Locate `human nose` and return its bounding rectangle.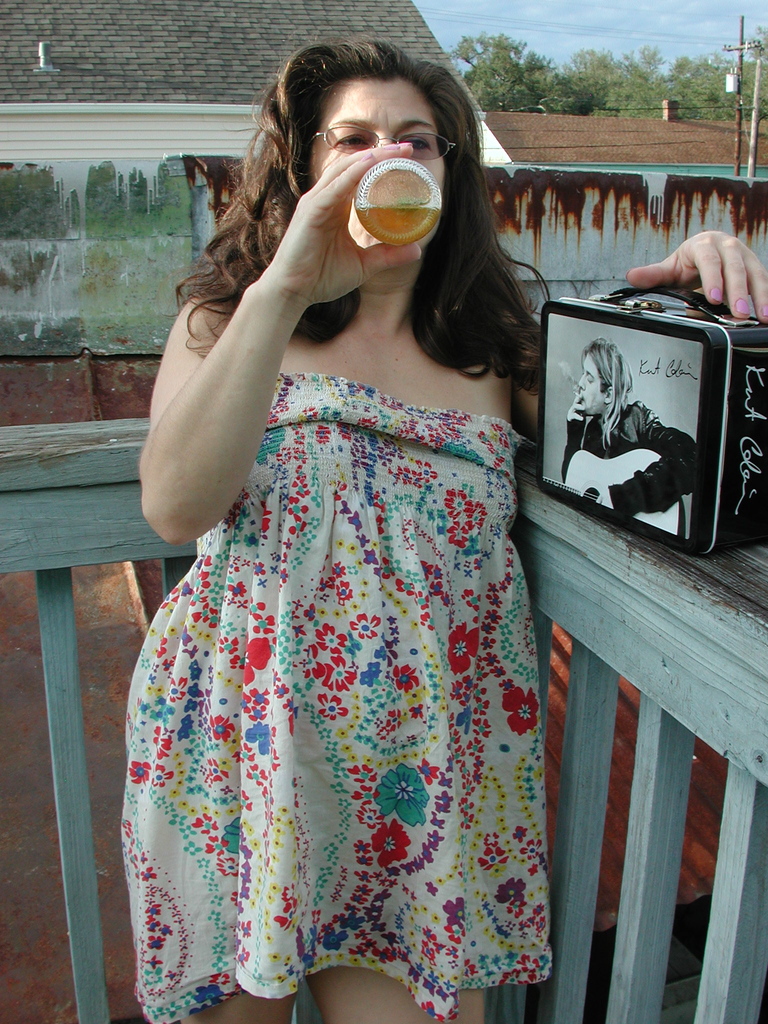
bbox=(576, 374, 584, 392).
